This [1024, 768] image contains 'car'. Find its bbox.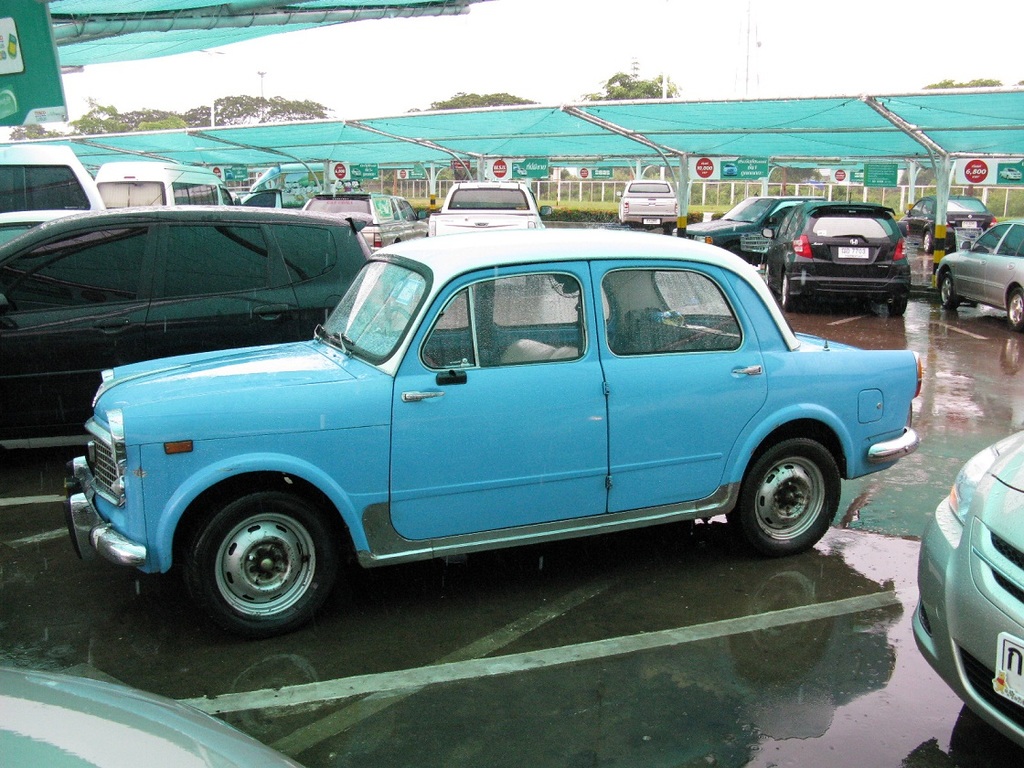
0, 197, 380, 436.
